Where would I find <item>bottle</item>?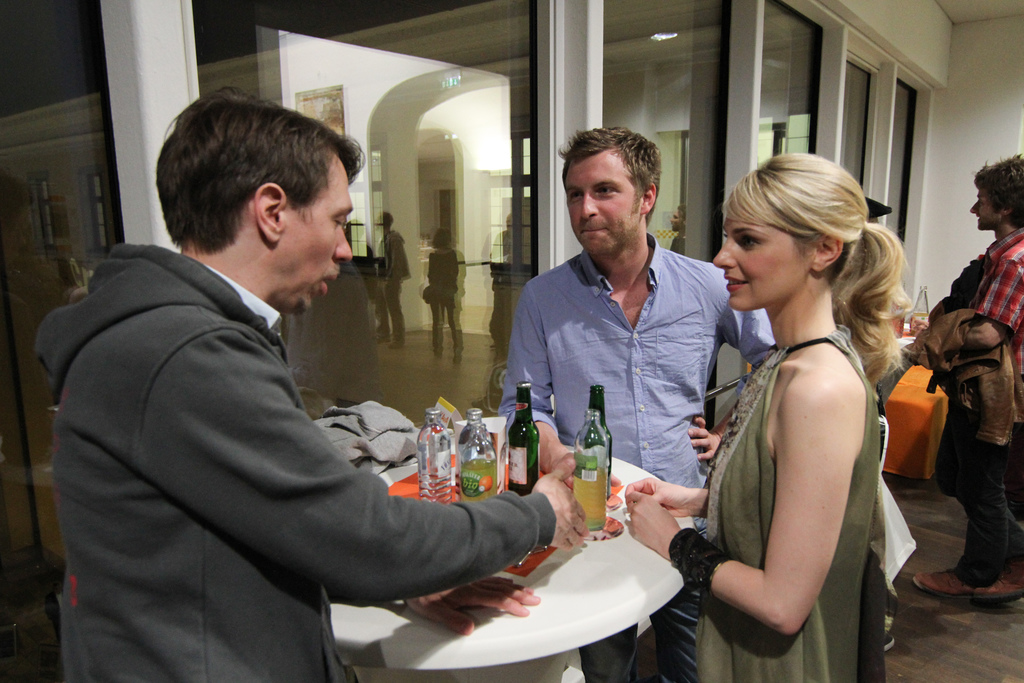
At [572,403,607,534].
